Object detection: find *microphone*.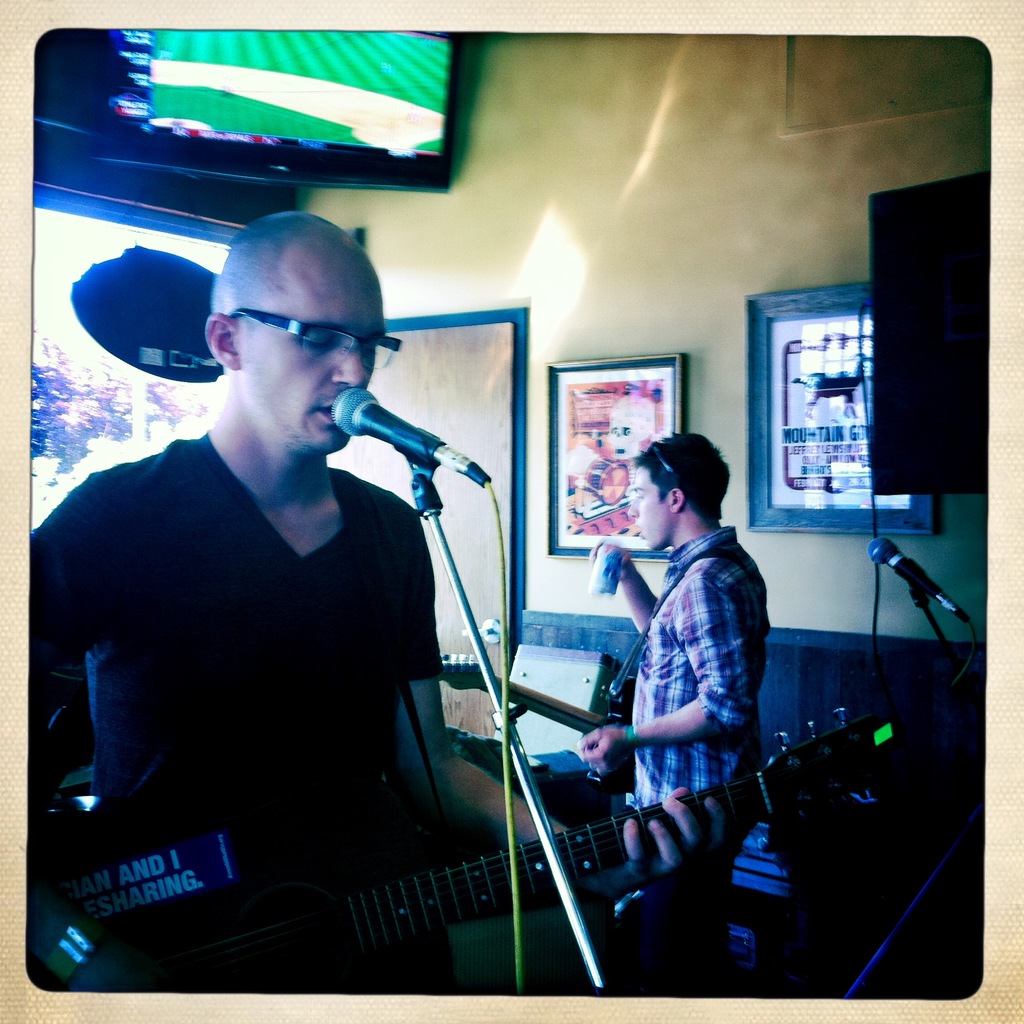
box(338, 386, 435, 452).
